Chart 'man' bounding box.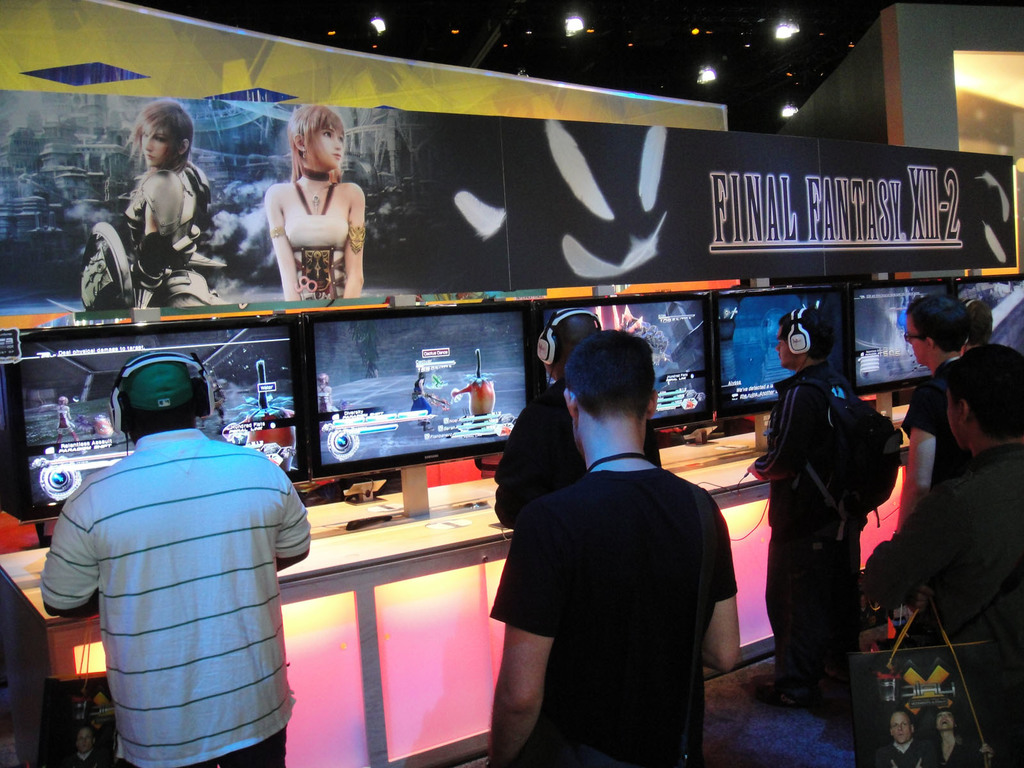
Charted: box(874, 712, 925, 767).
